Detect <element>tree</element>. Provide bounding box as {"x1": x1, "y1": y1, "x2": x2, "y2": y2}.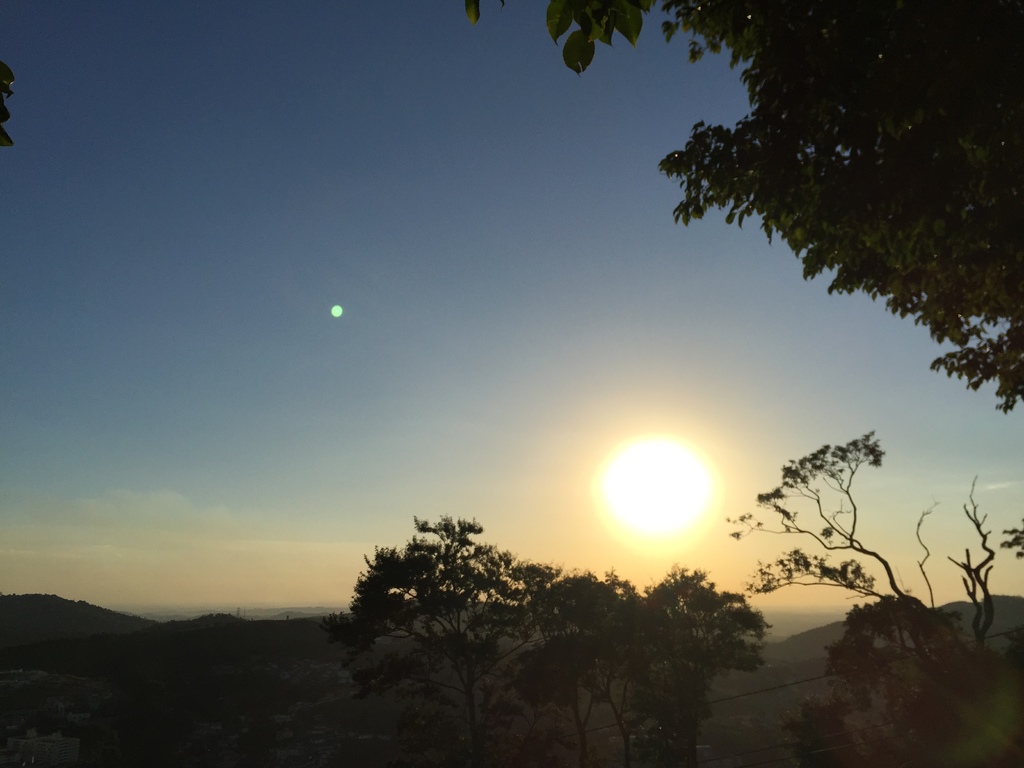
{"x1": 524, "y1": 570, "x2": 779, "y2": 767}.
